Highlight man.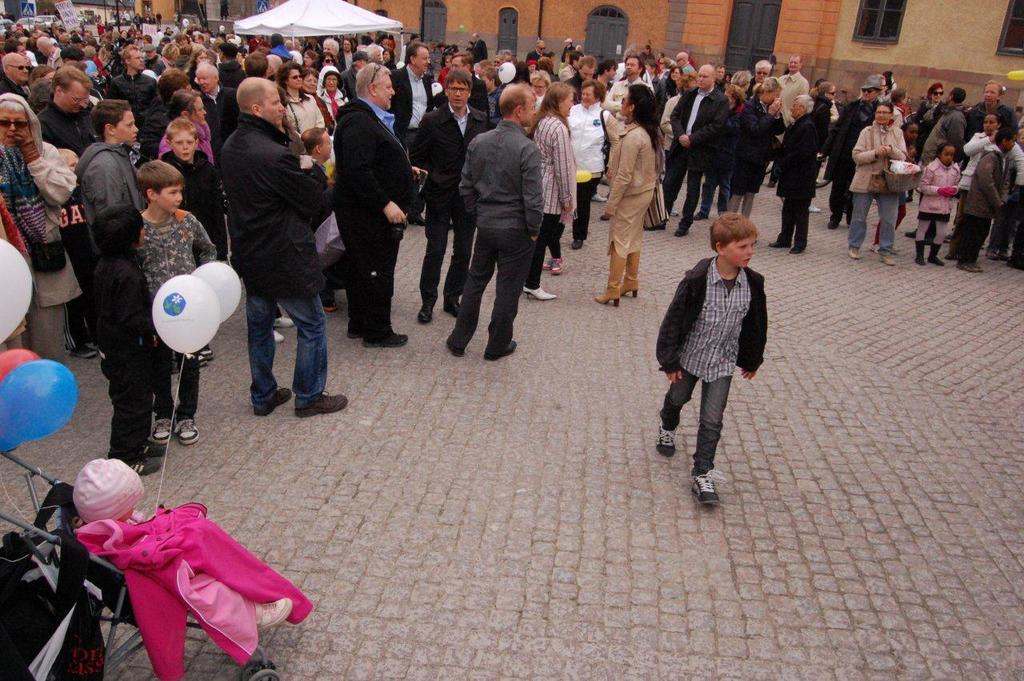
Highlighted region: locate(41, 33, 61, 61).
